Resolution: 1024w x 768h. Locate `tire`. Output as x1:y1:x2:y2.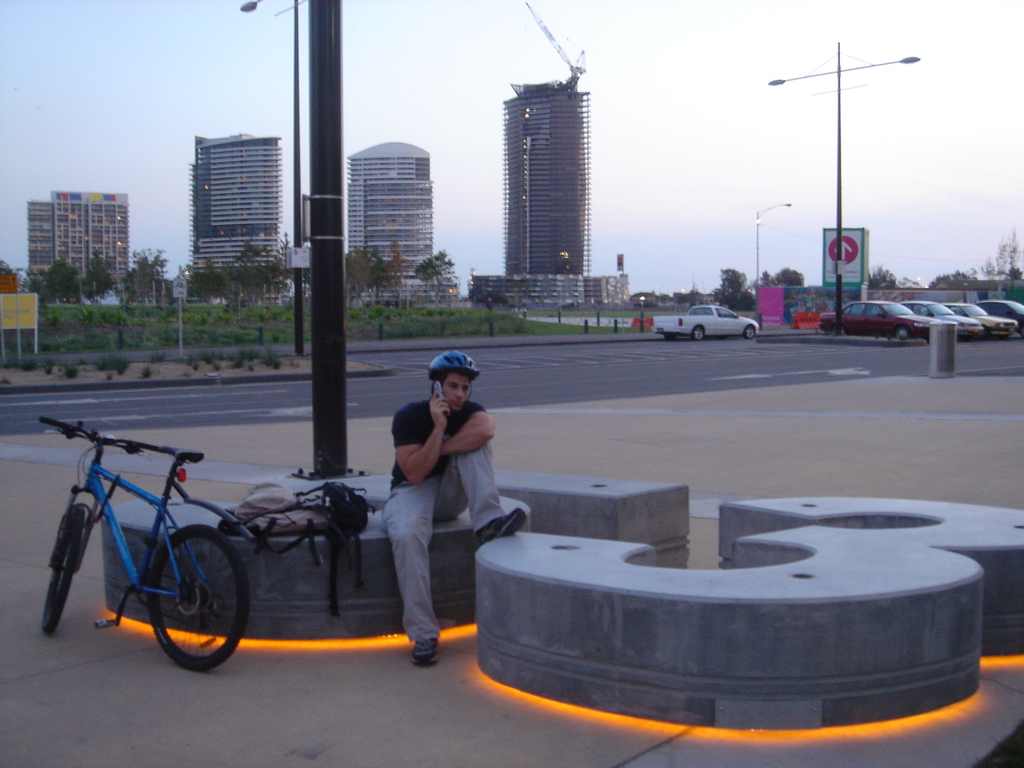
742:327:756:337.
